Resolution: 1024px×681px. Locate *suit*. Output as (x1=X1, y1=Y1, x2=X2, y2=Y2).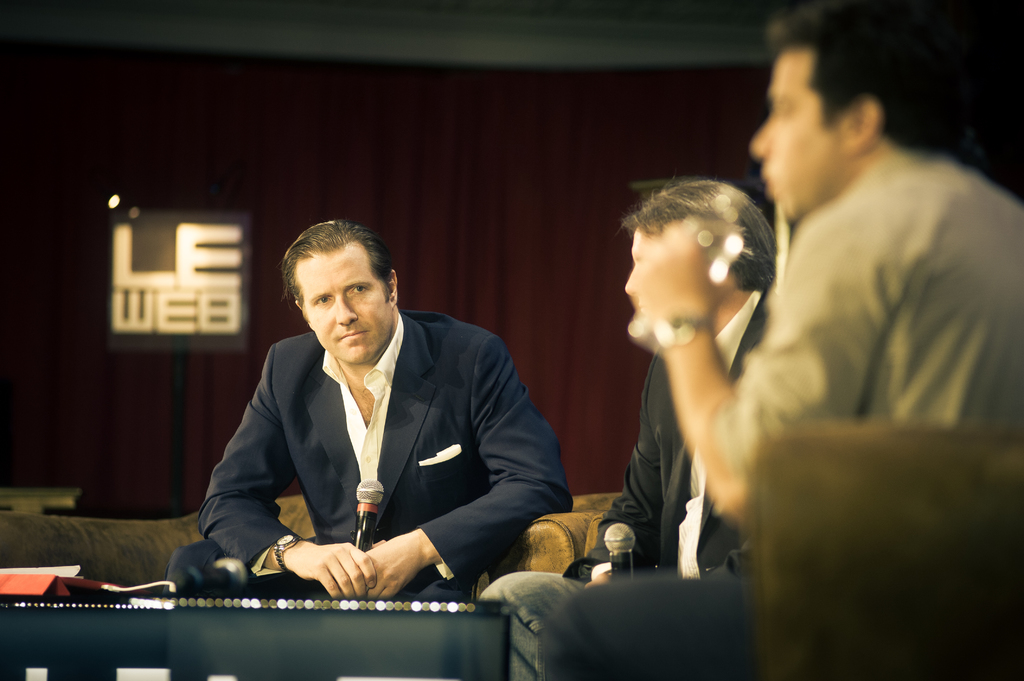
(x1=197, y1=278, x2=579, y2=607).
